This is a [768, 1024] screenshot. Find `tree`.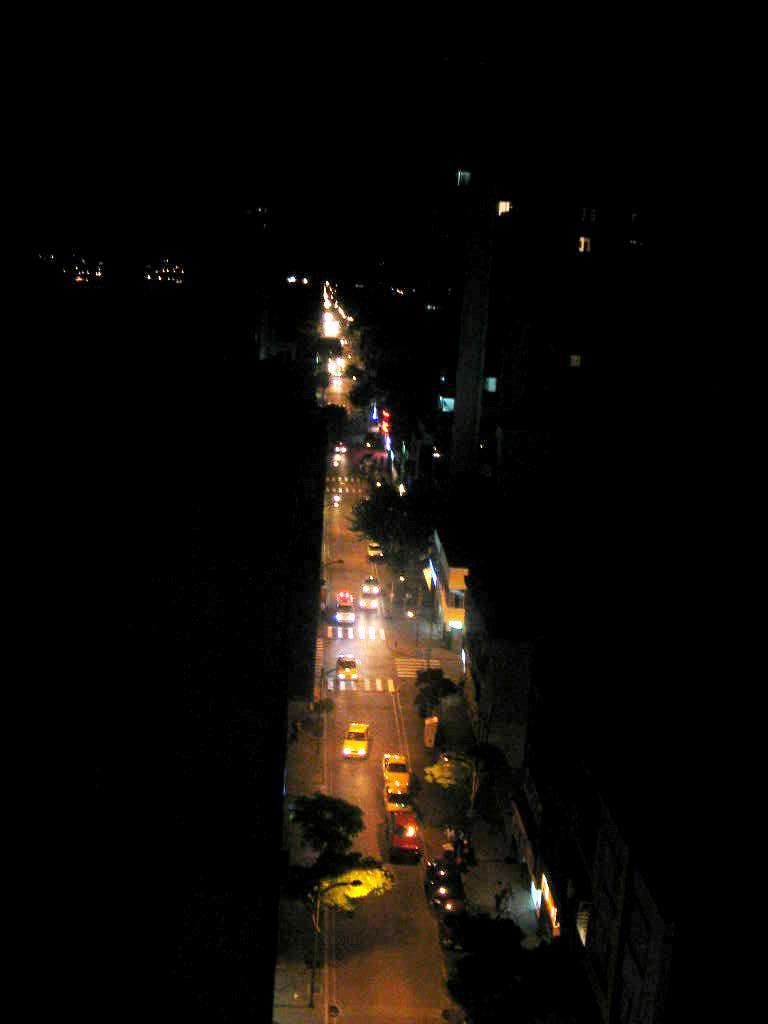
Bounding box: bbox(416, 665, 458, 718).
